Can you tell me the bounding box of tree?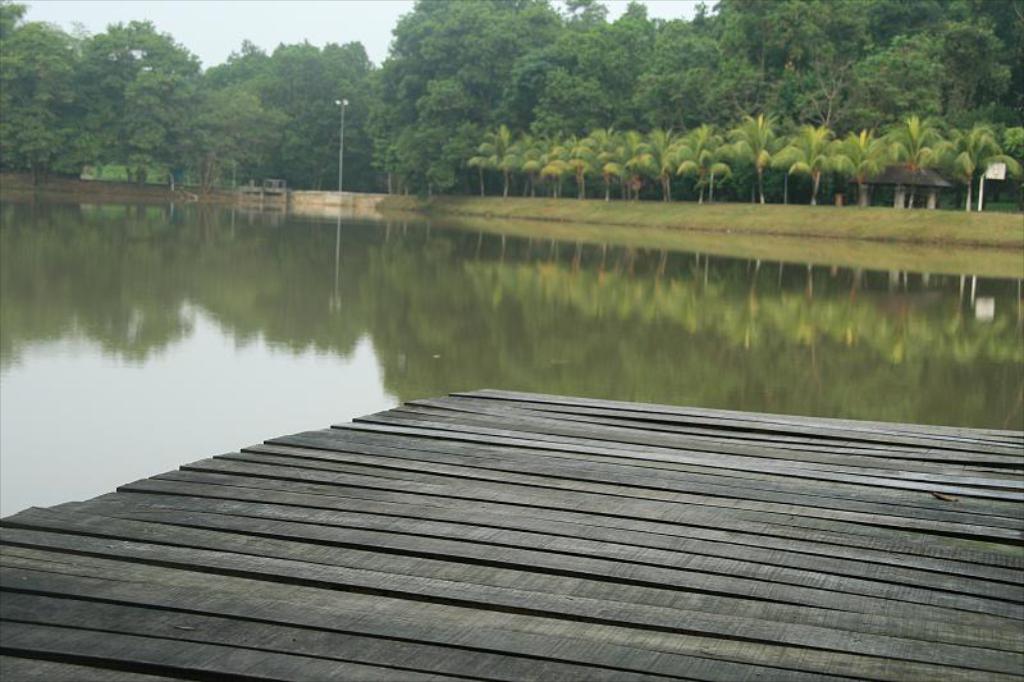
rect(538, 0, 684, 228).
